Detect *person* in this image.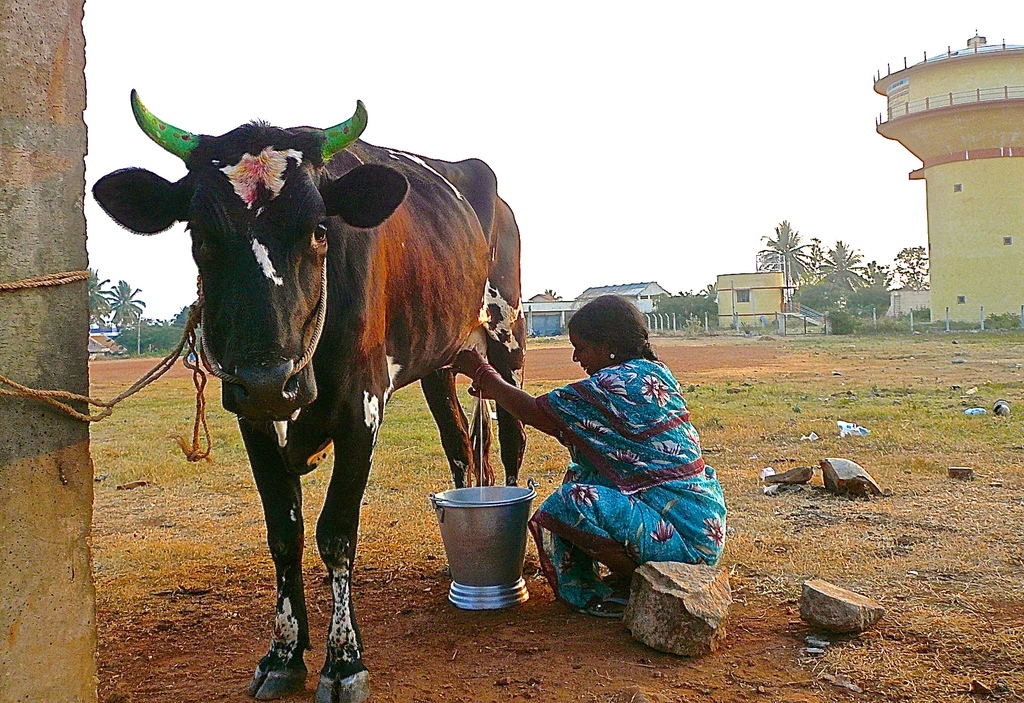
Detection: BBox(529, 284, 715, 618).
